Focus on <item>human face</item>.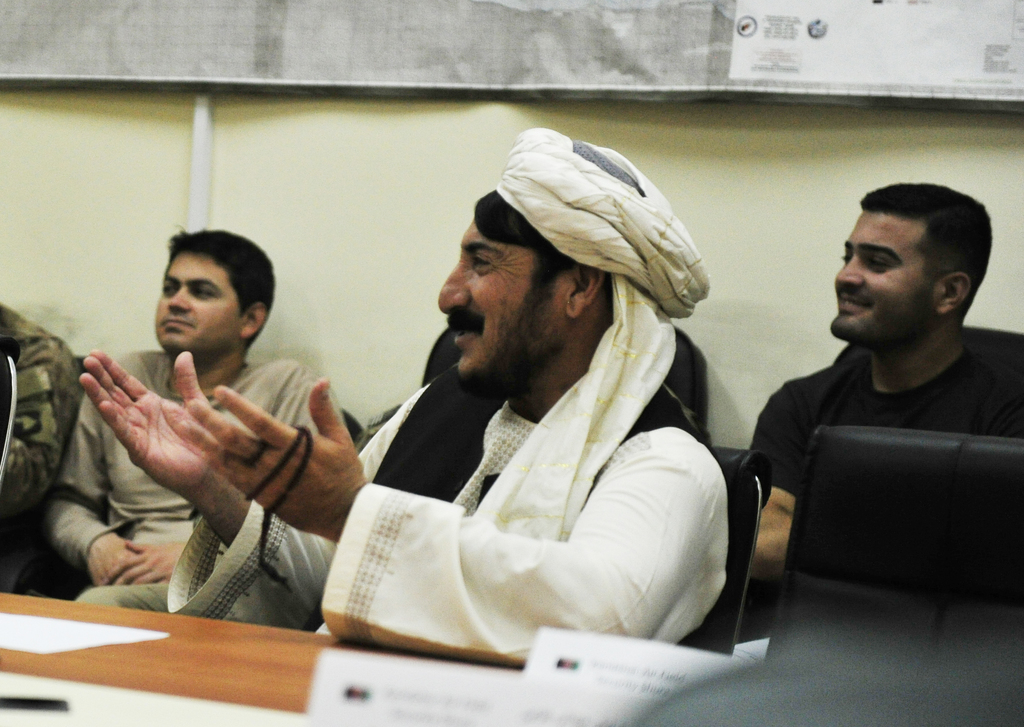
Focused at region(829, 215, 923, 337).
